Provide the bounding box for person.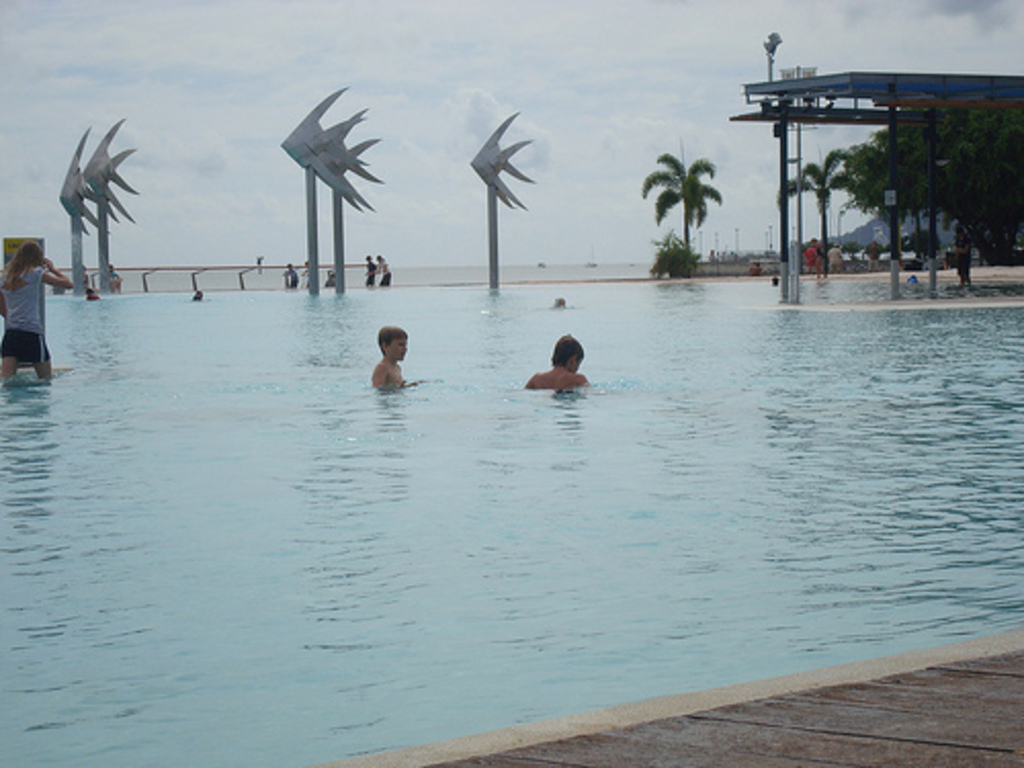
detection(360, 313, 420, 391).
